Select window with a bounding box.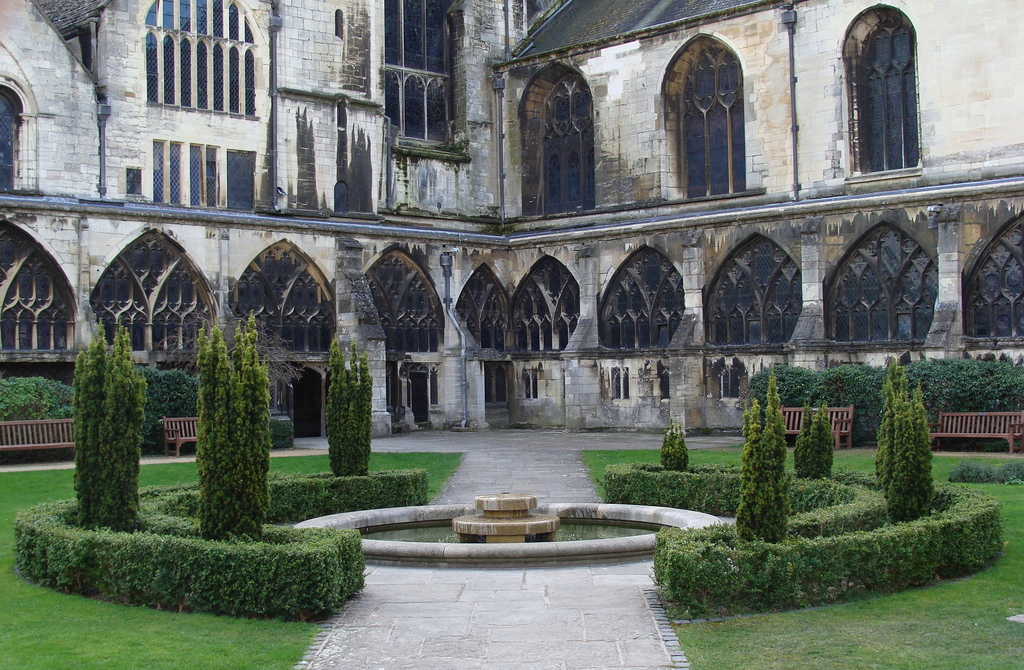
[left=266, top=380, right=275, bottom=409].
